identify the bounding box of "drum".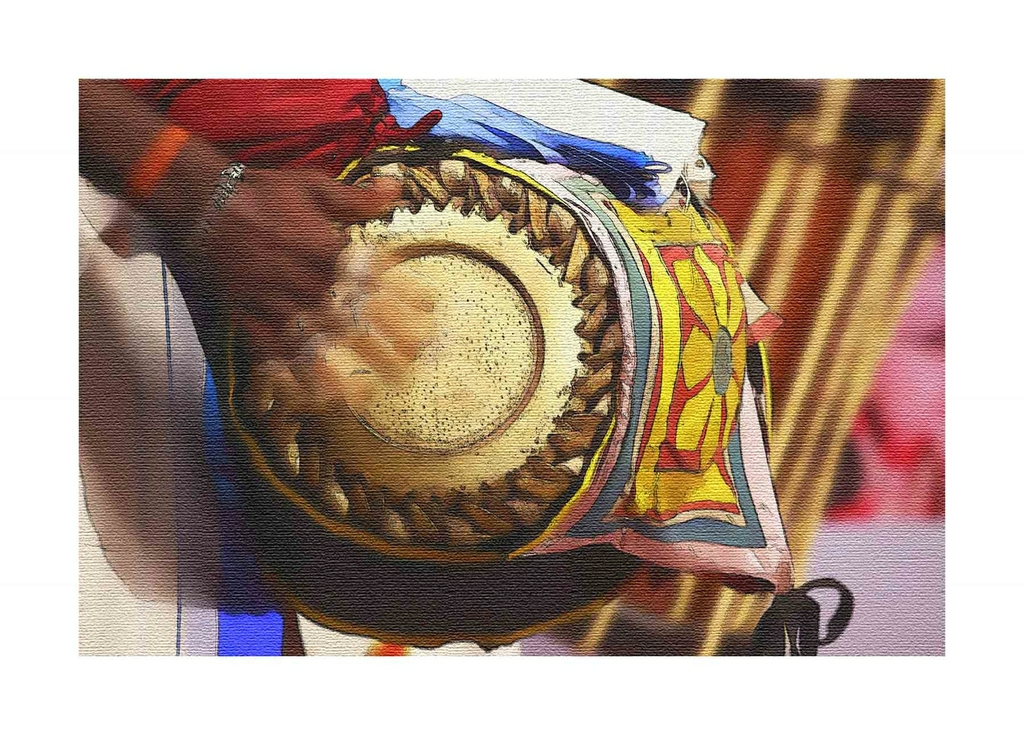
select_region(221, 136, 771, 650).
